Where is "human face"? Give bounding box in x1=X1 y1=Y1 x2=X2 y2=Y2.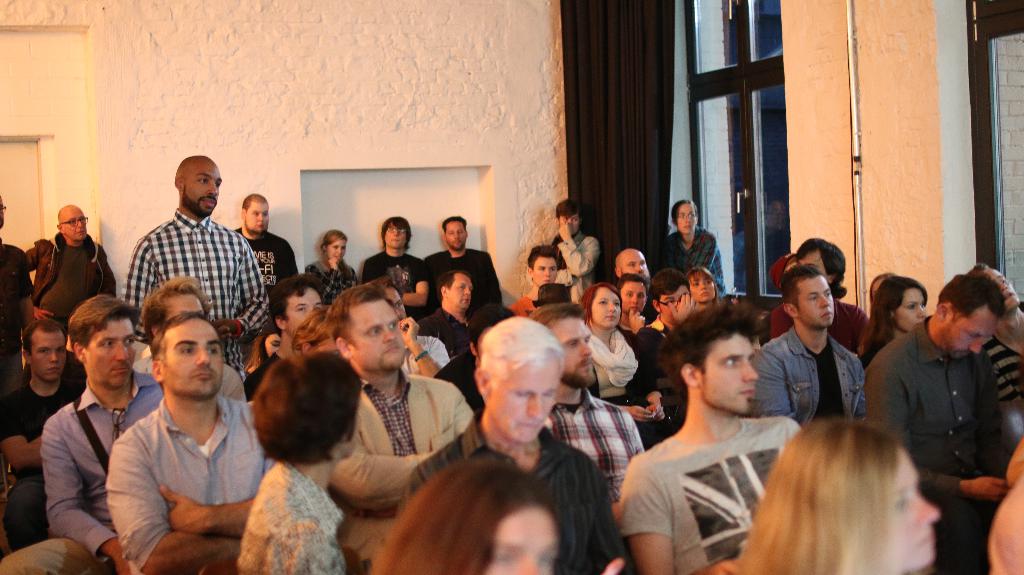
x1=490 y1=354 x2=556 y2=439.
